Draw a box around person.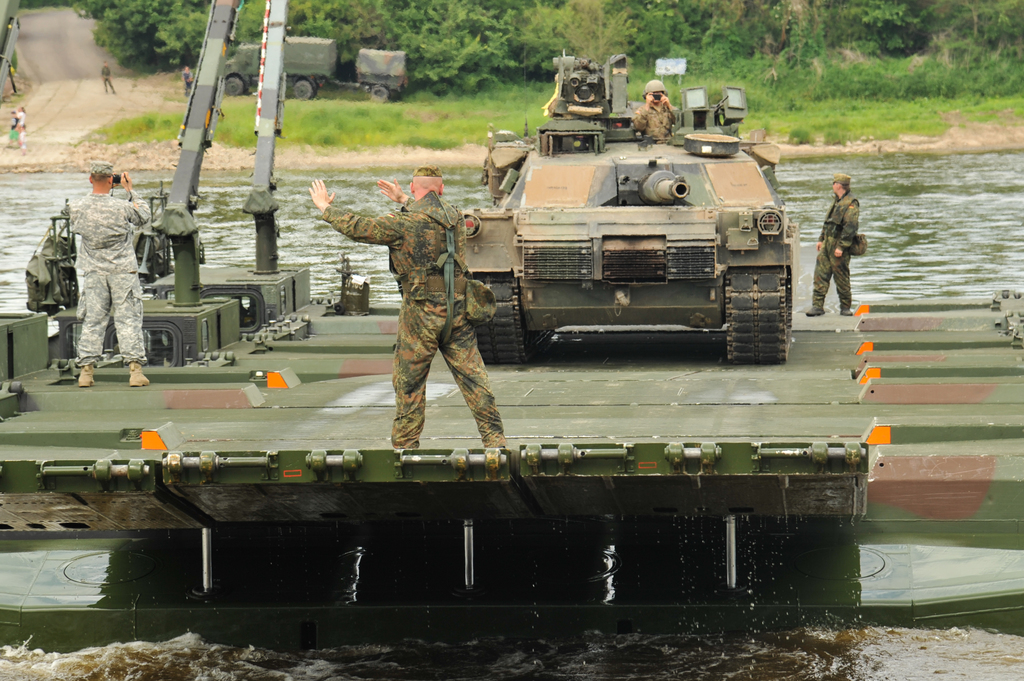
<bbox>47, 149, 146, 383</bbox>.
